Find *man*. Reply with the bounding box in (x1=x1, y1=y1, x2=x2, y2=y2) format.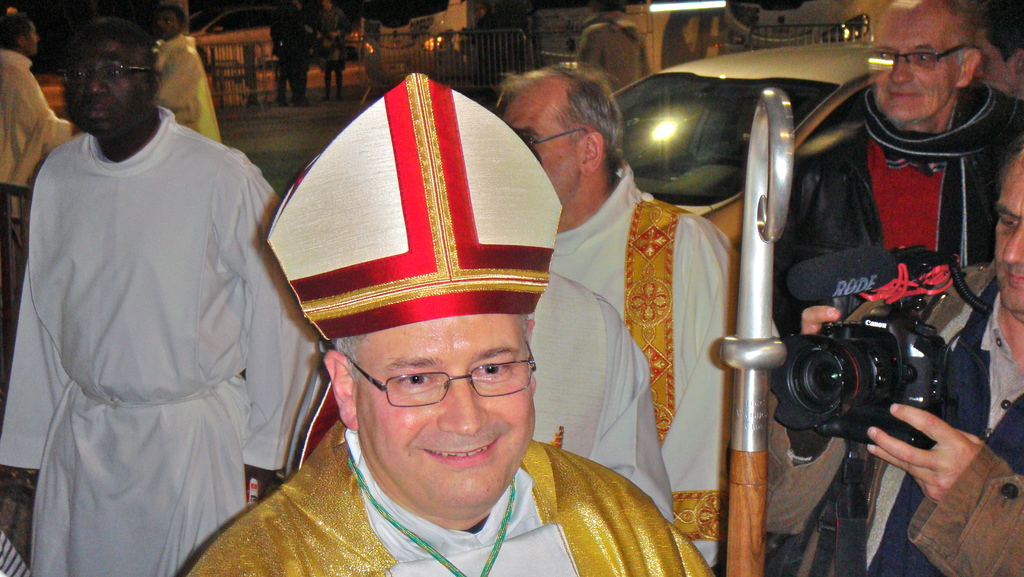
(x1=0, y1=15, x2=81, y2=225).
